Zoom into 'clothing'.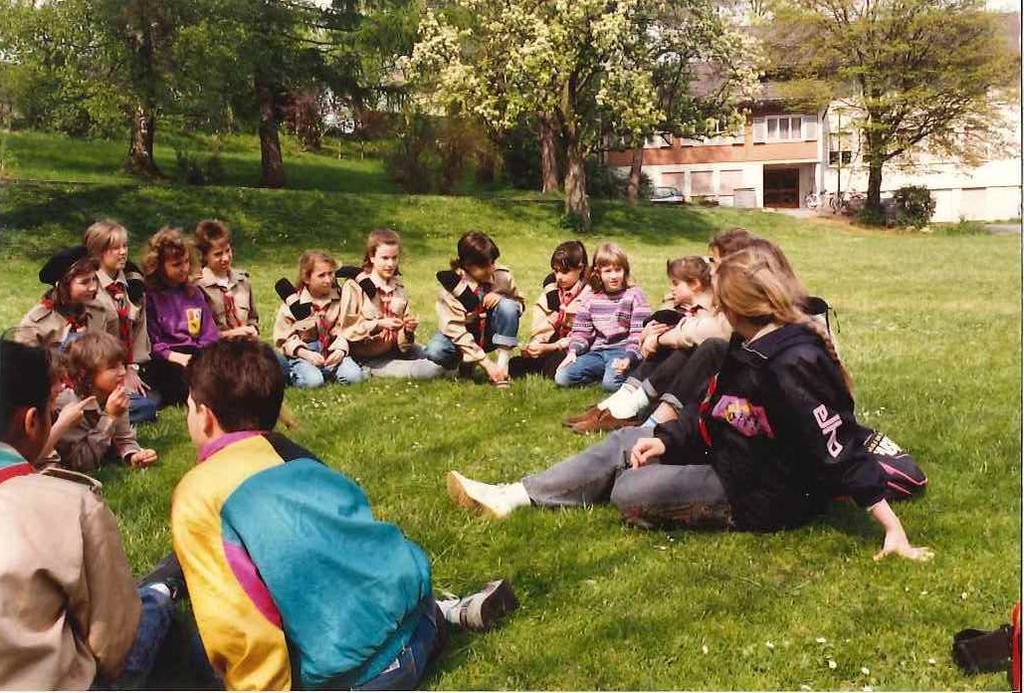
Zoom target: rect(6, 287, 101, 370).
